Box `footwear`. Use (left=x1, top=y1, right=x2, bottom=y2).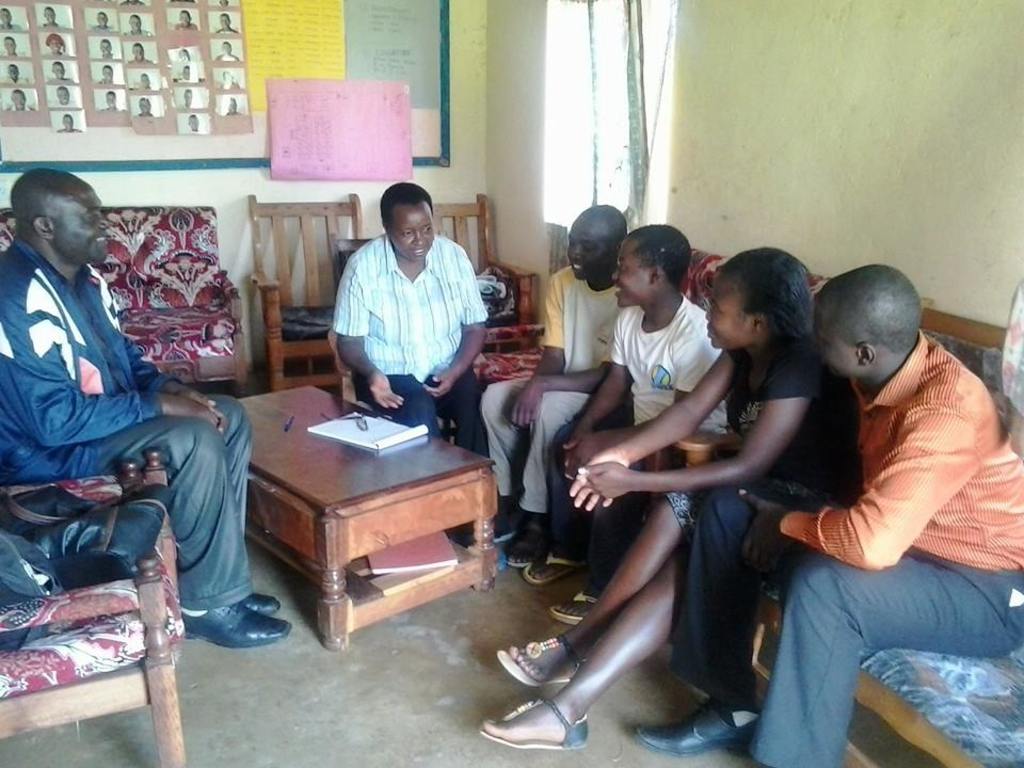
(left=526, top=546, right=596, bottom=583).
